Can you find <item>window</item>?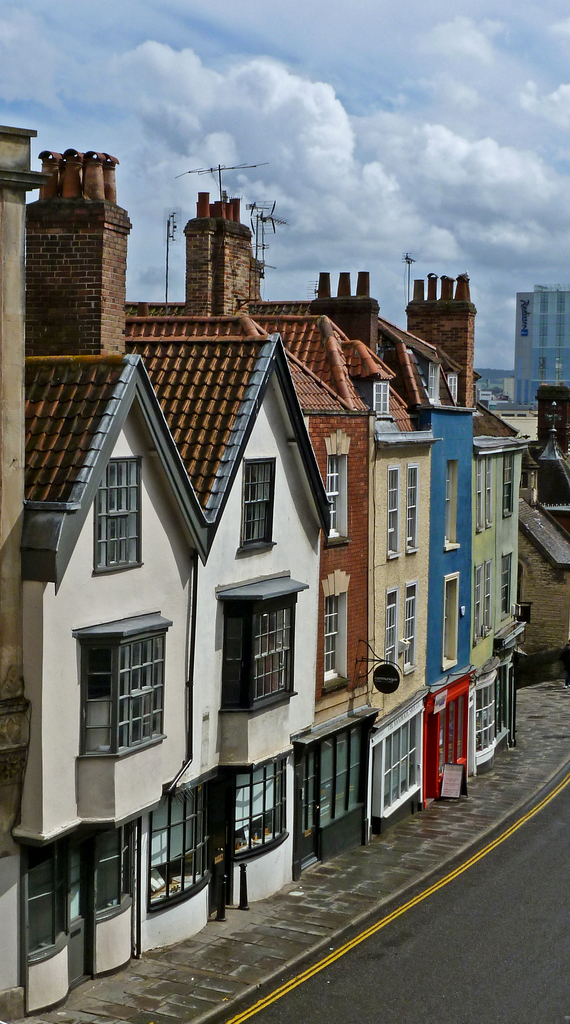
Yes, bounding box: 506,461,509,515.
